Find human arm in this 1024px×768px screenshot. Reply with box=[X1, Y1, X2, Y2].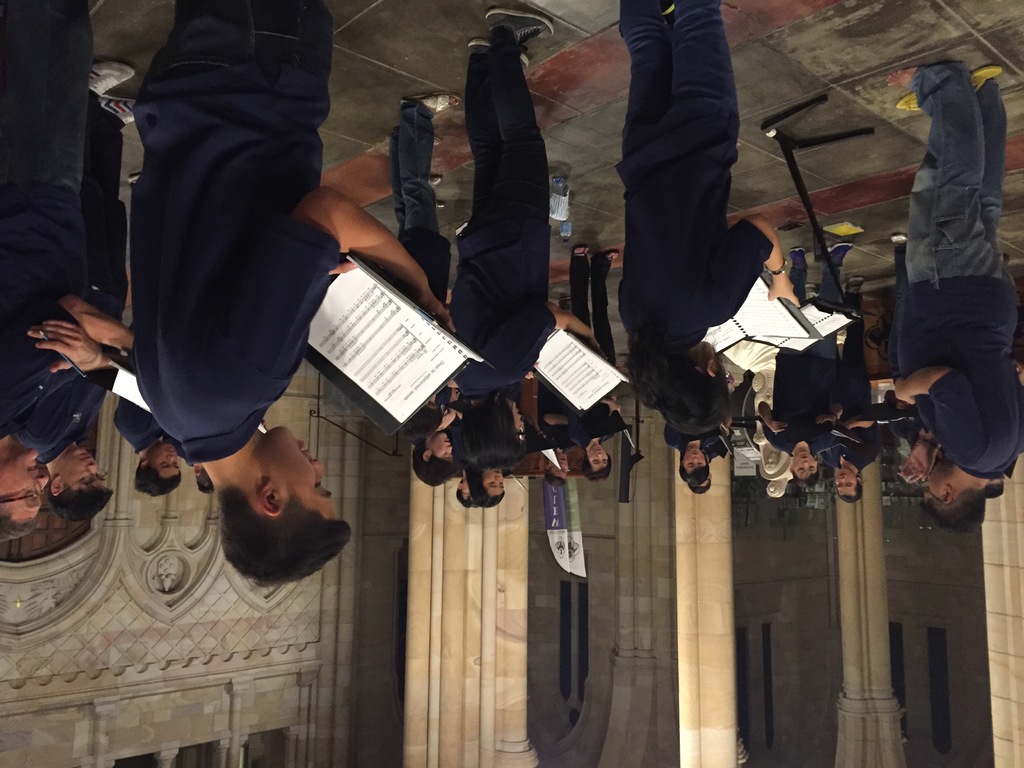
box=[486, 294, 605, 380].
